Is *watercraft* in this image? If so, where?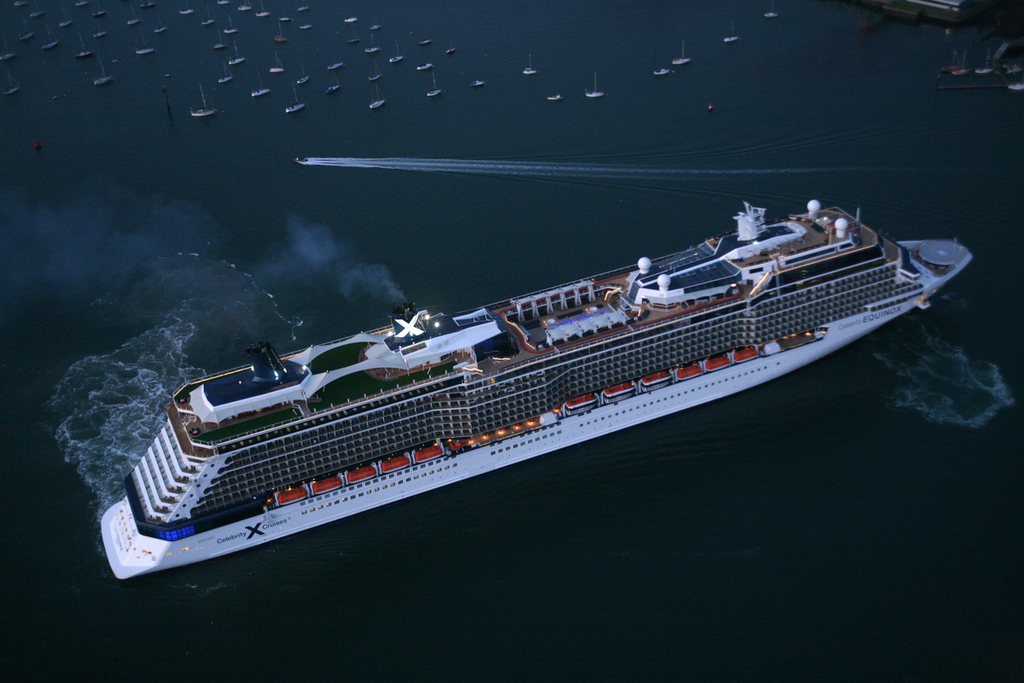
Yes, at detection(372, 79, 385, 108).
